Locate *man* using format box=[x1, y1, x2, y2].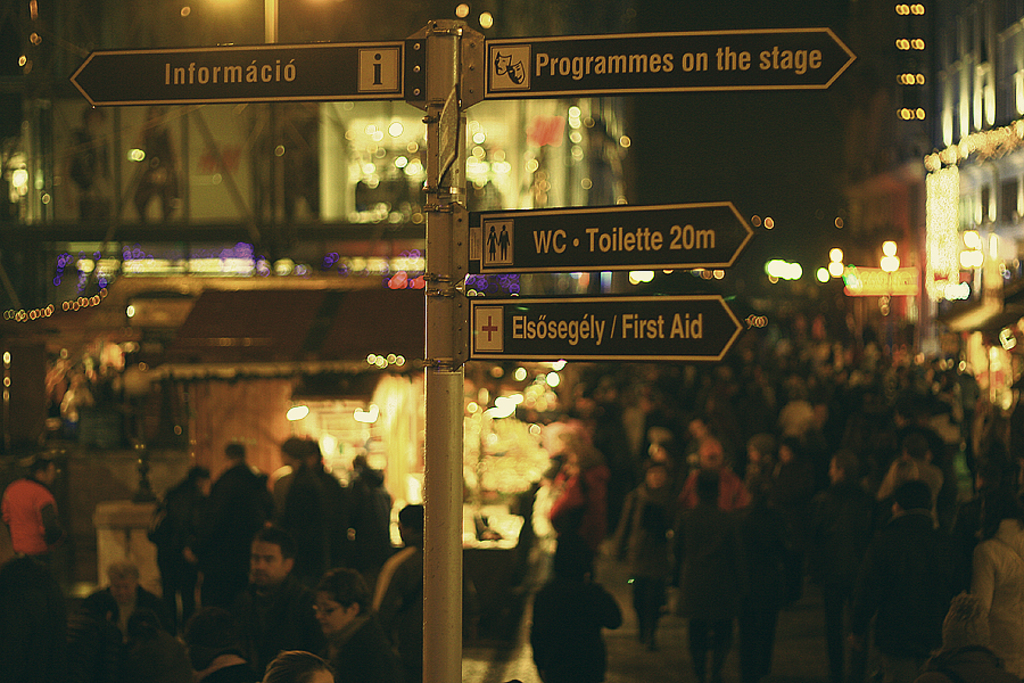
box=[853, 479, 966, 682].
